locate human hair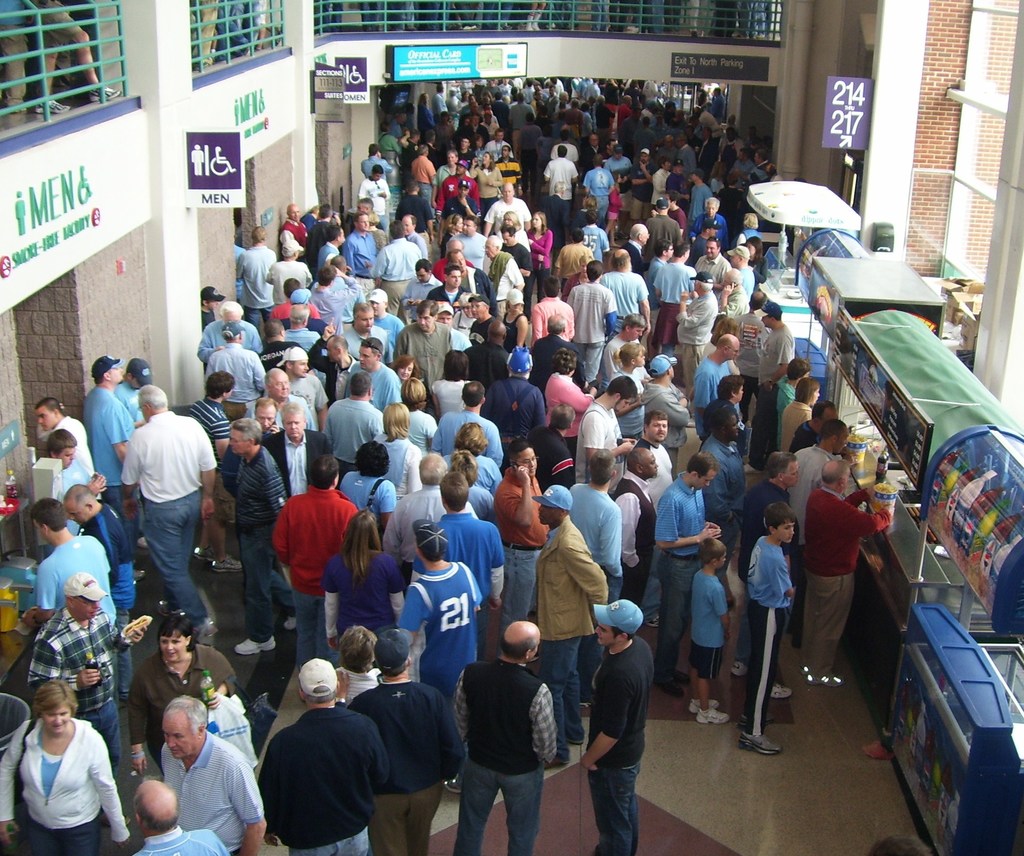
bbox(697, 532, 731, 562)
